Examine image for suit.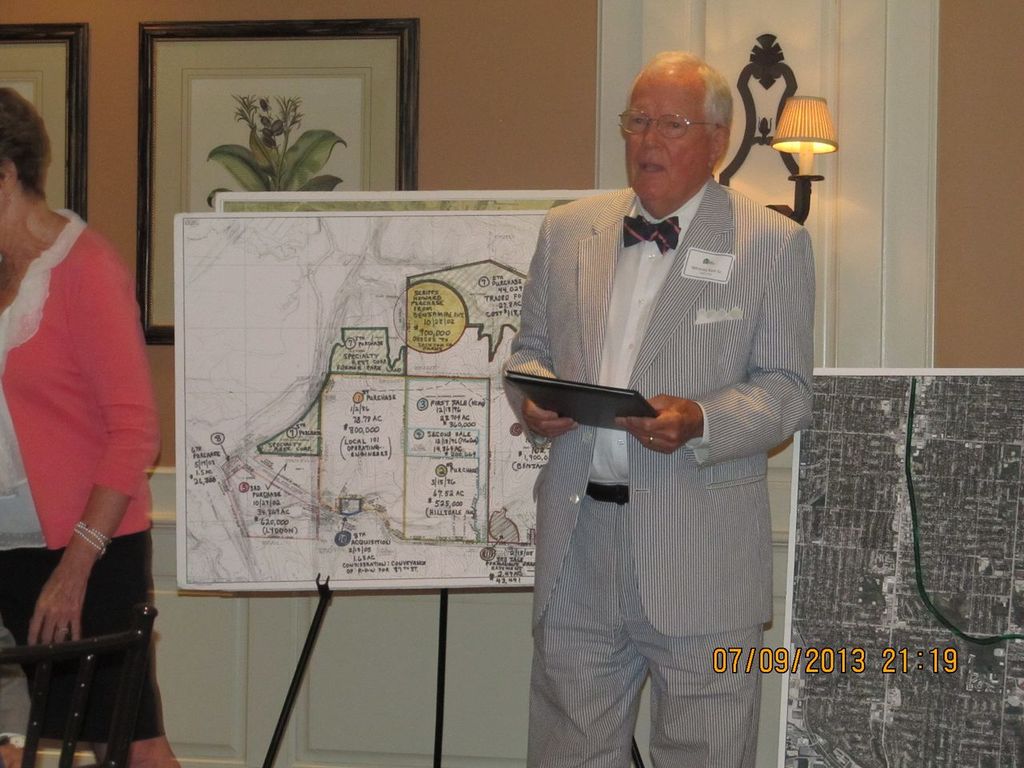
Examination result: (498,176,814,635).
